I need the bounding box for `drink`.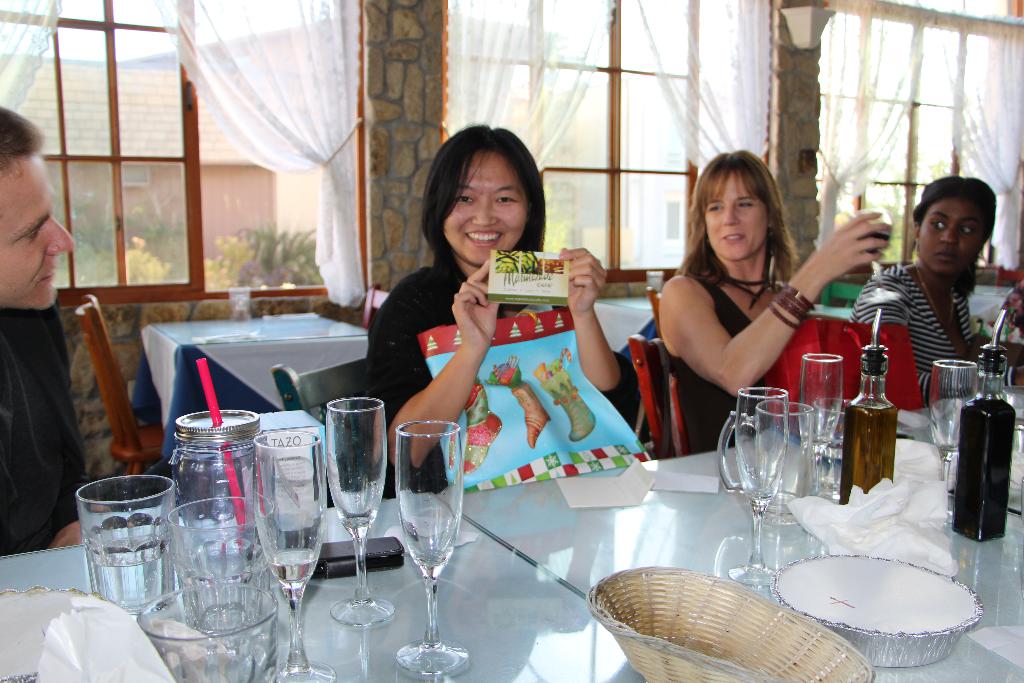
Here it is: 271:541:317:579.
